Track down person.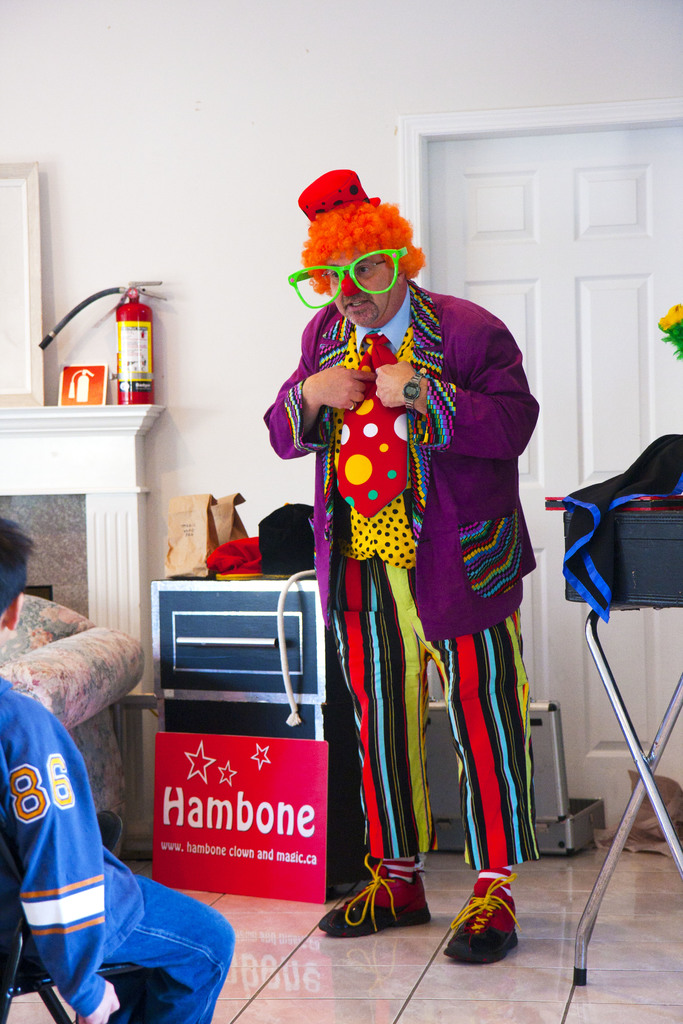
Tracked to (0, 517, 234, 1023).
